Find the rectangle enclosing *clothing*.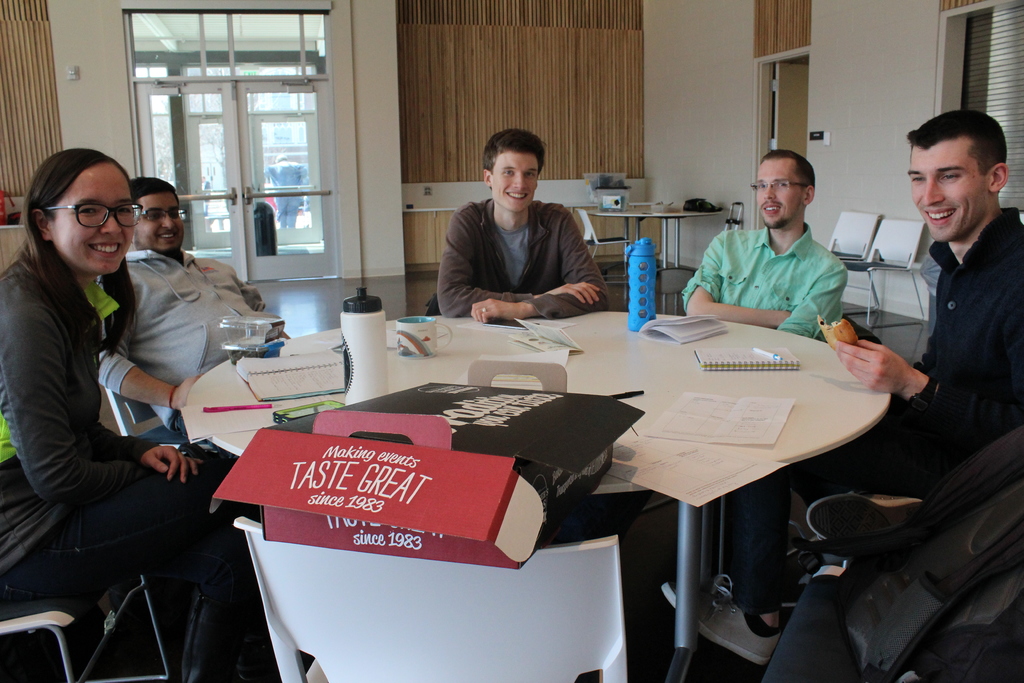
pyautogui.locateOnScreen(9, 184, 233, 613).
